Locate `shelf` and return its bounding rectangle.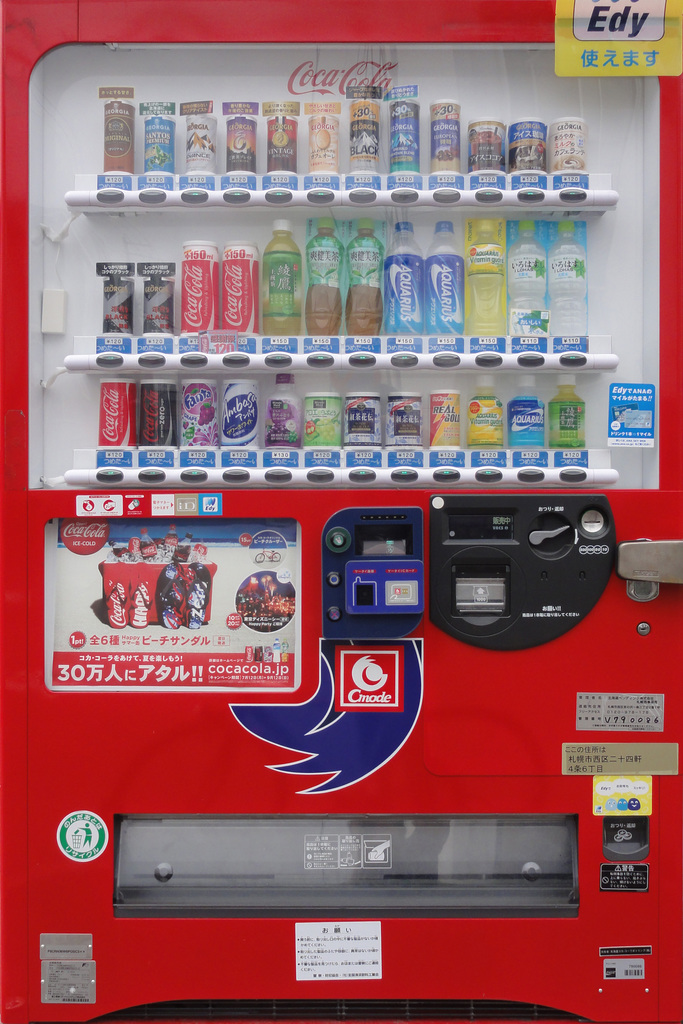
<region>39, 199, 648, 383</region>.
